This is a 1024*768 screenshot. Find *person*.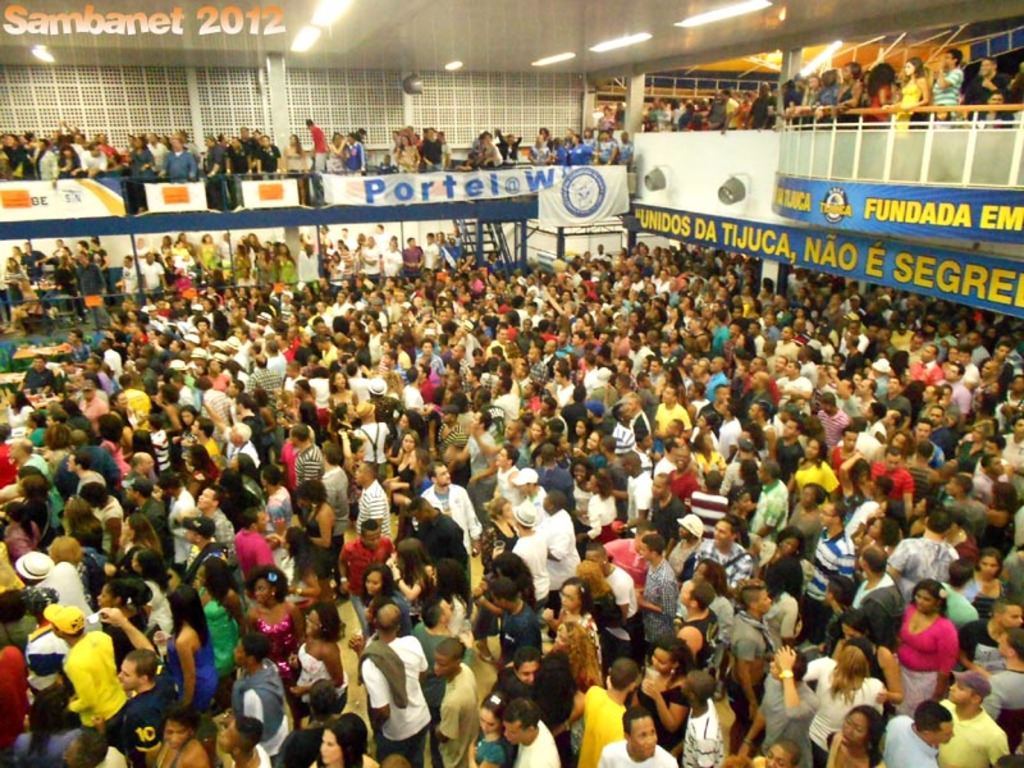
Bounding box: pyautogui.locateOnScreen(495, 580, 549, 648).
